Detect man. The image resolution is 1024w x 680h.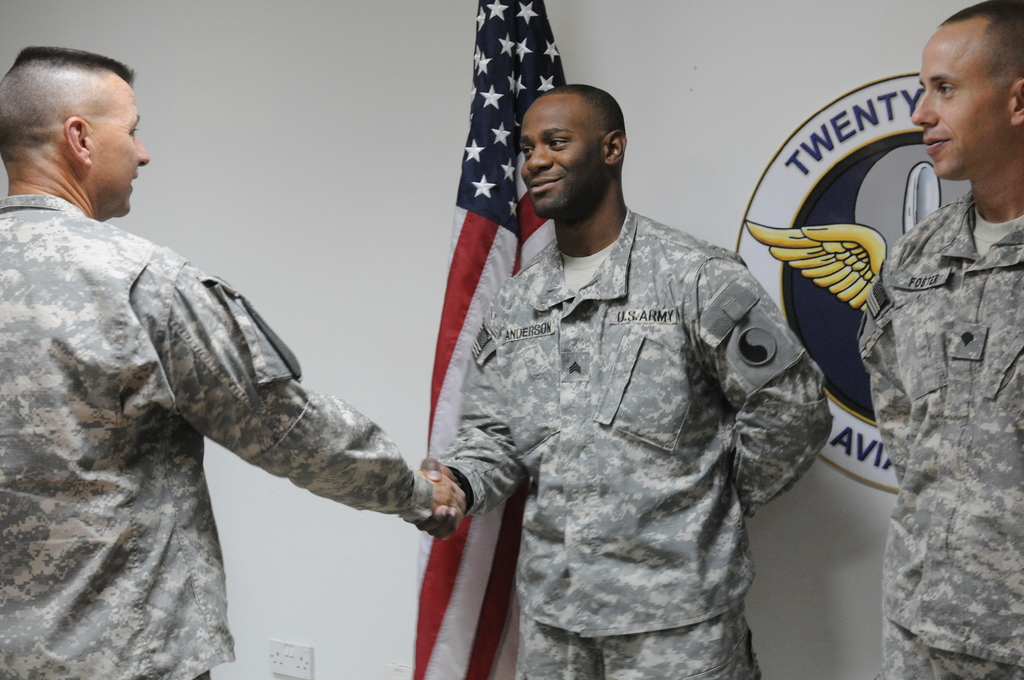
[x1=418, y1=63, x2=852, y2=670].
